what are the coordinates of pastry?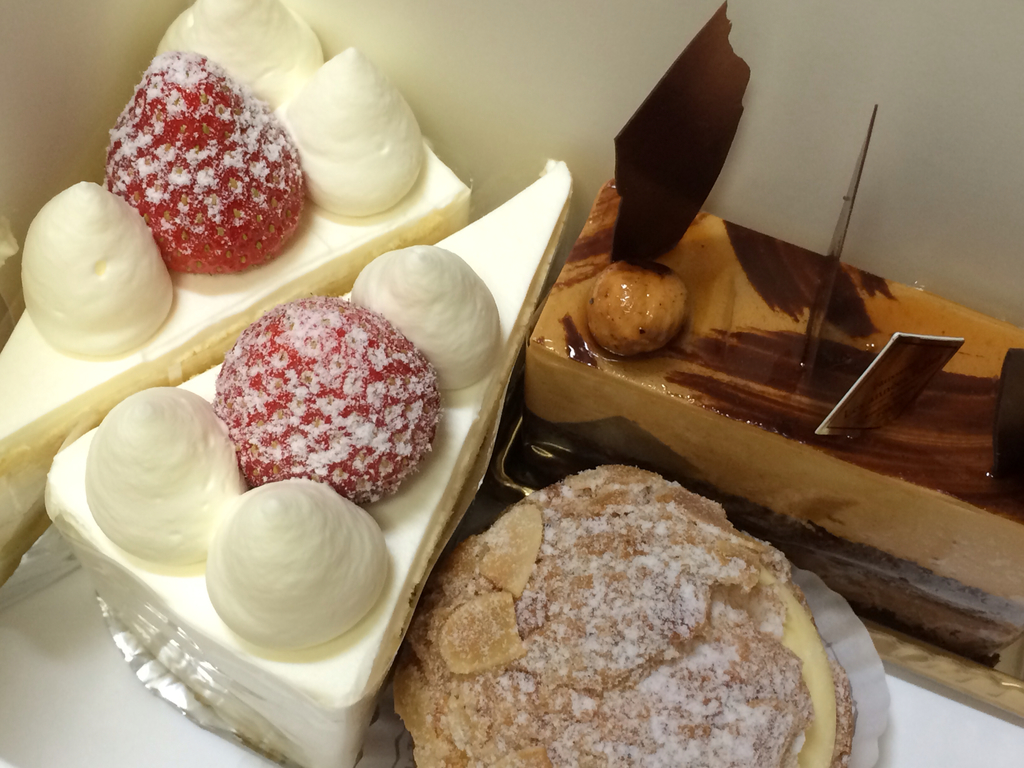
BBox(0, 0, 470, 590).
